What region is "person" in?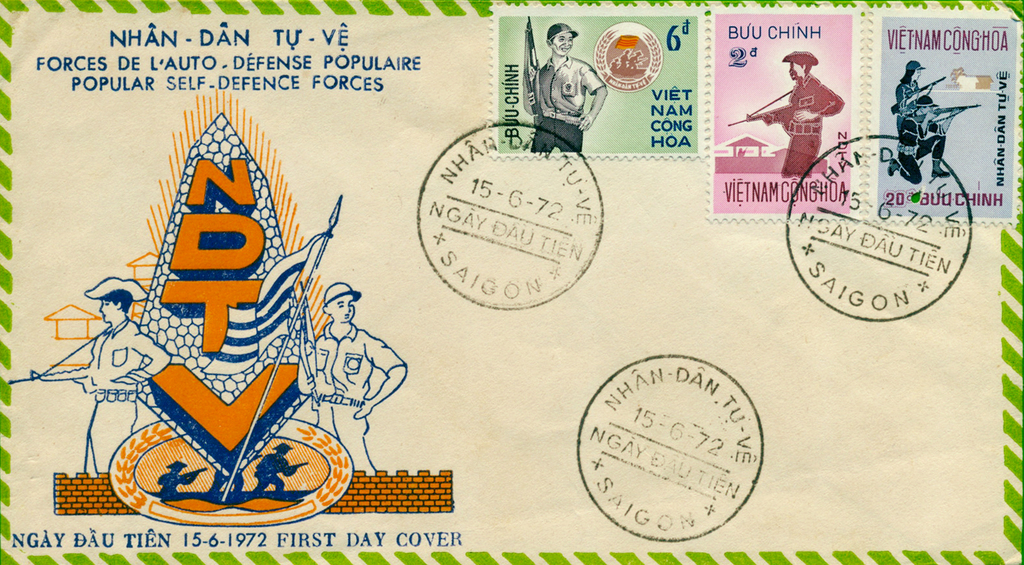
bbox(527, 22, 609, 148).
